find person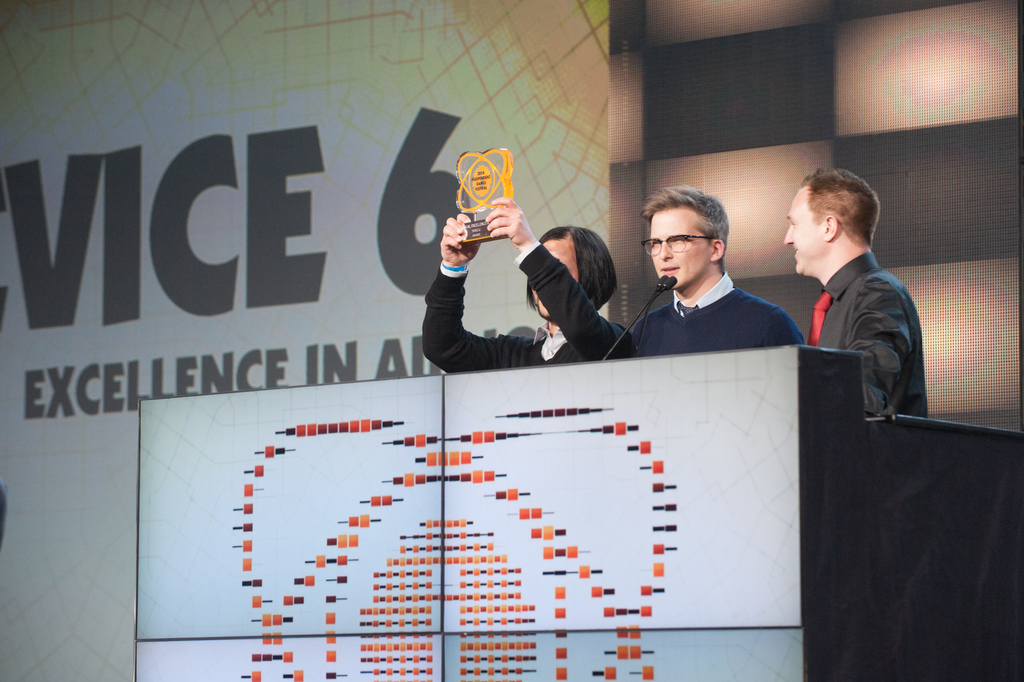
BBox(630, 183, 805, 358)
